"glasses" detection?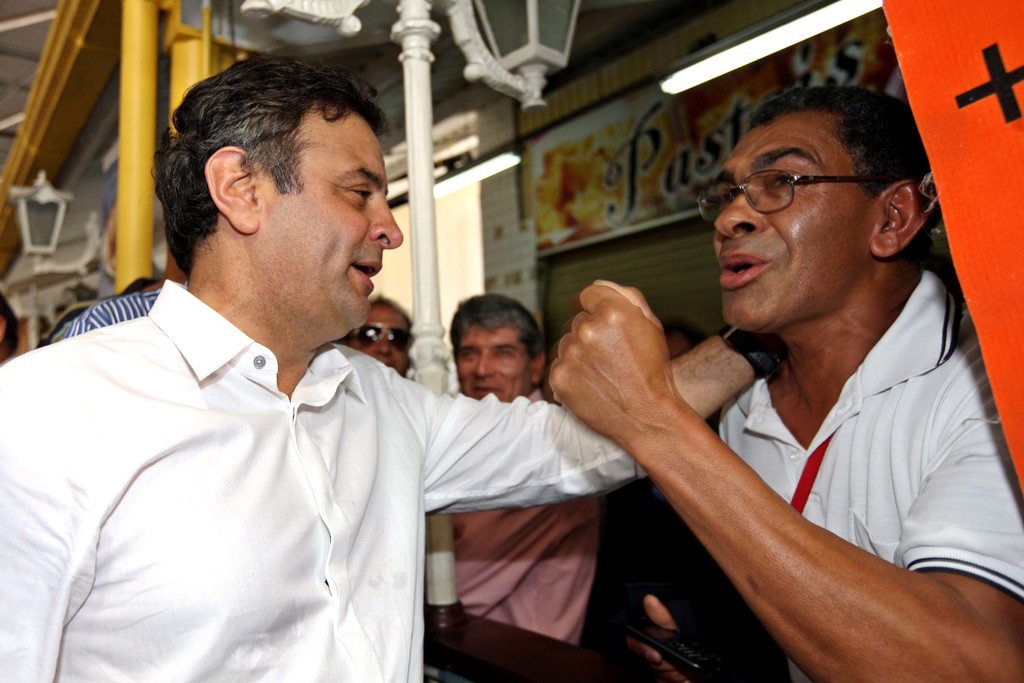
BBox(696, 169, 895, 223)
